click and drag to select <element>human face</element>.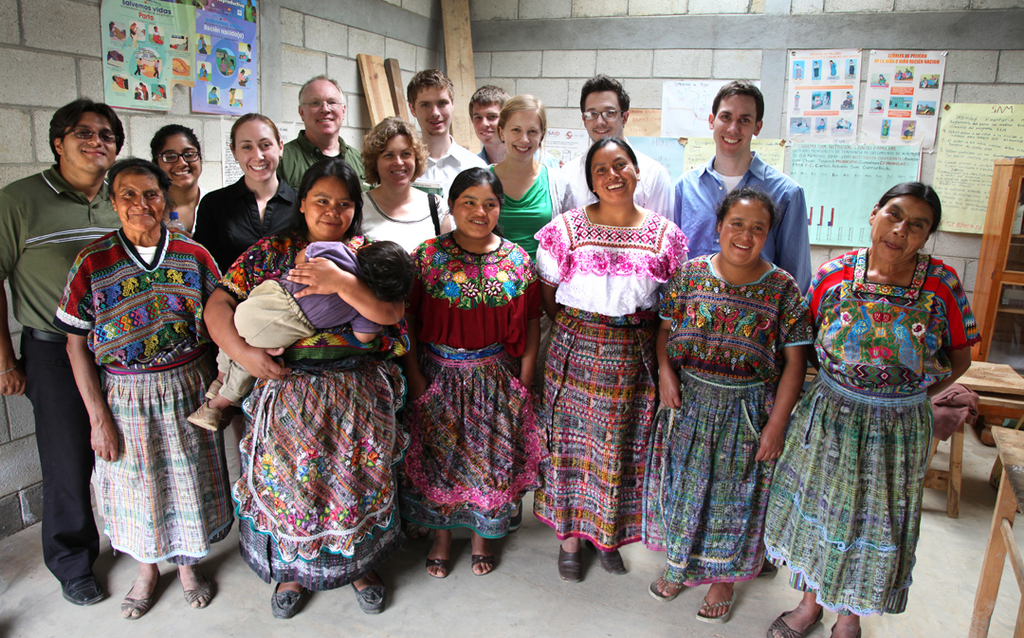
Selection: crop(63, 111, 122, 172).
